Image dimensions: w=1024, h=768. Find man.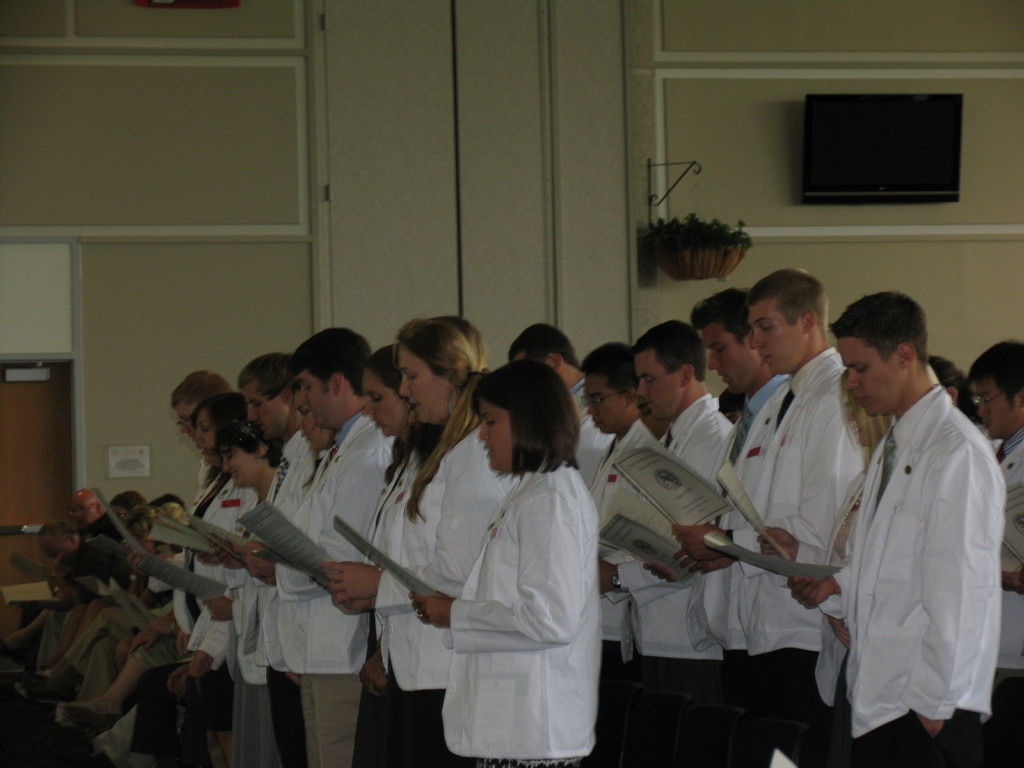
bbox(296, 324, 374, 767).
